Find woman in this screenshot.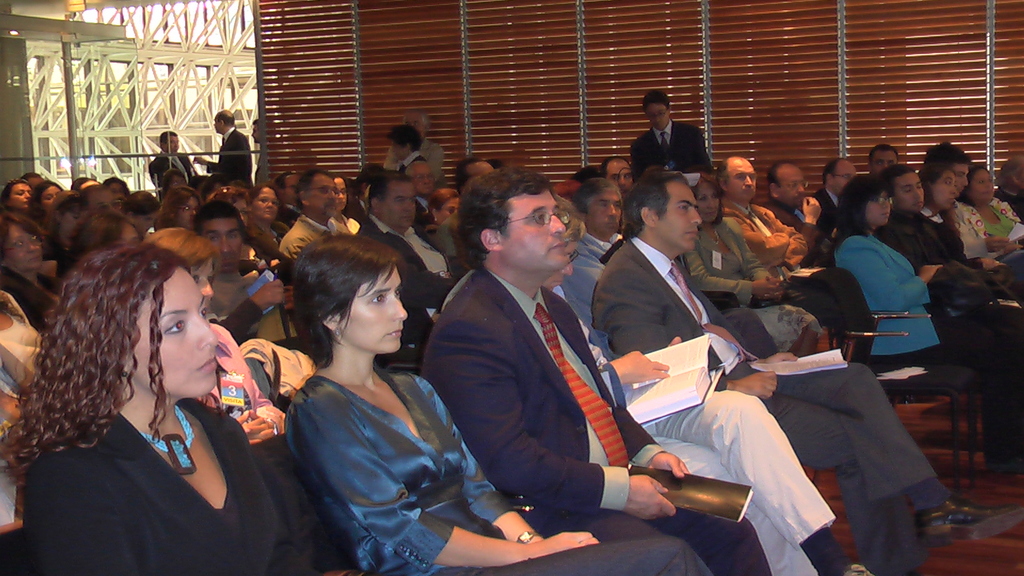
The bounding box for woman is <bbox>151, 184, 207, 234</bbox>.
